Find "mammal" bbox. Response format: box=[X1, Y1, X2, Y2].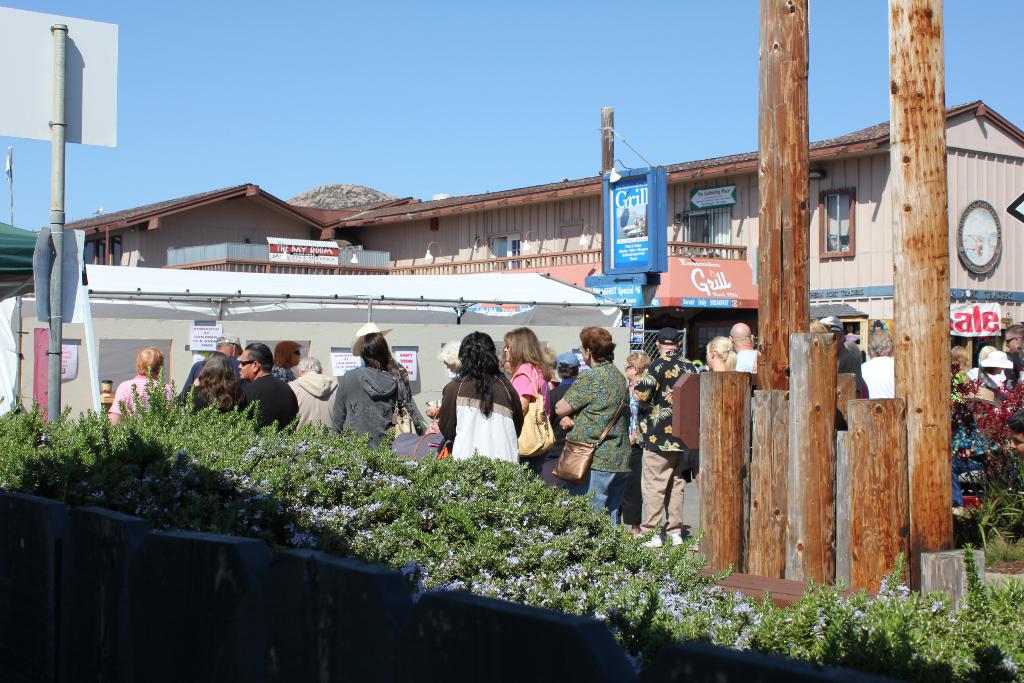
box=[284, 355, 336, 435].
